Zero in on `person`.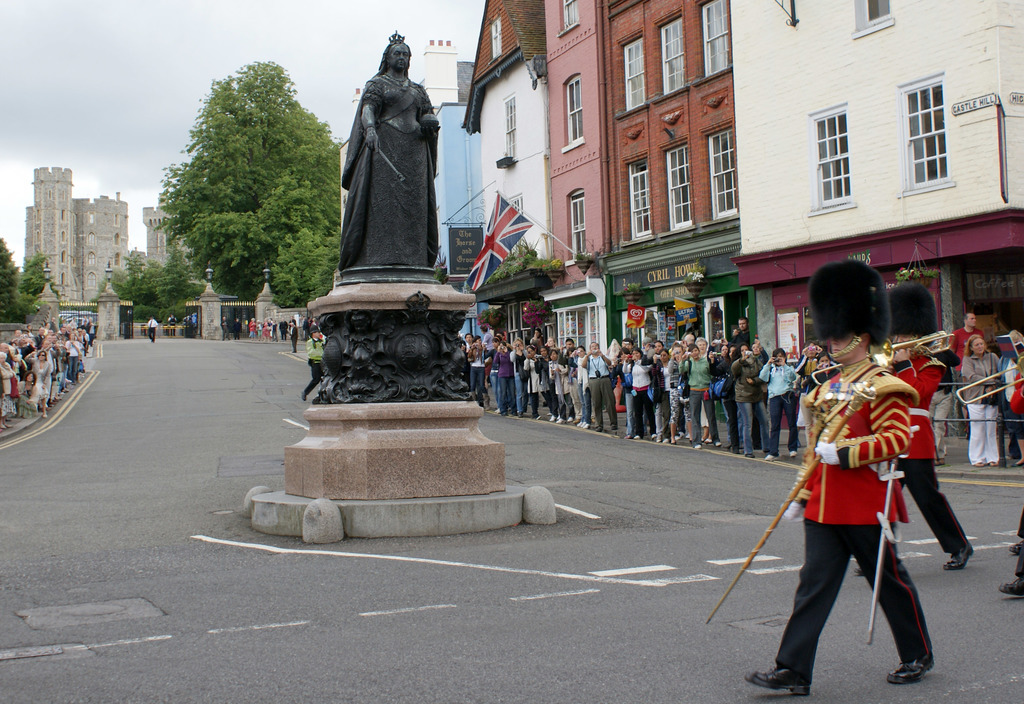
Zeroed in: select_region(805, 350, 842, 396).
